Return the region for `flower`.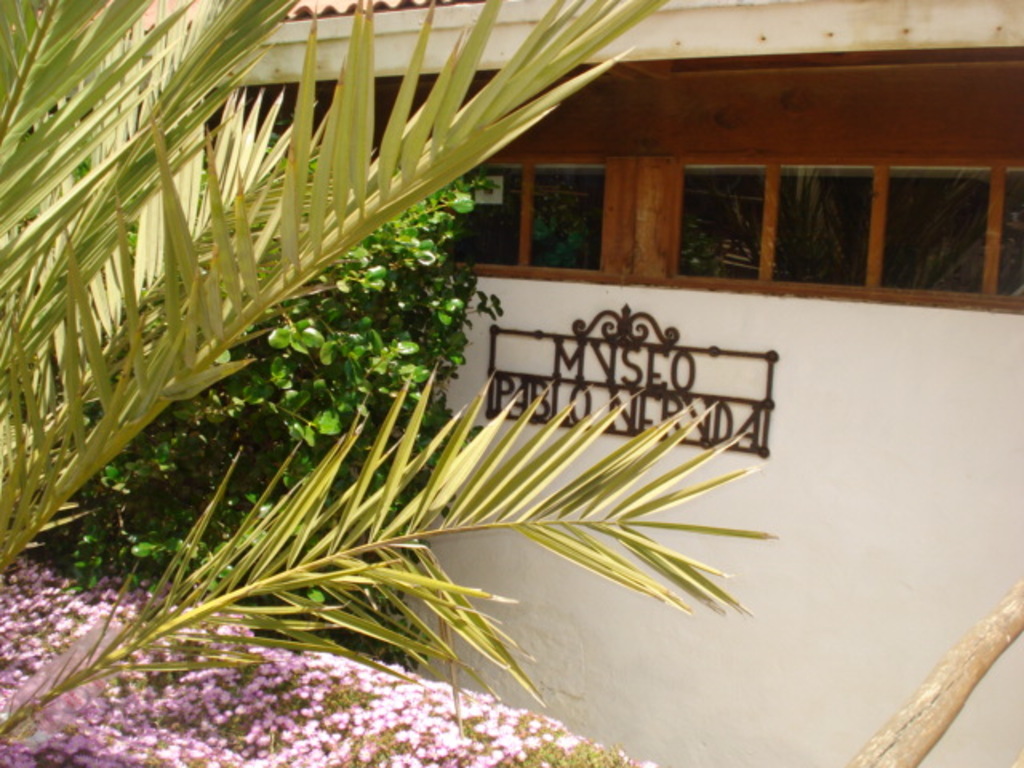
detection(478, 752, 496, 765).
